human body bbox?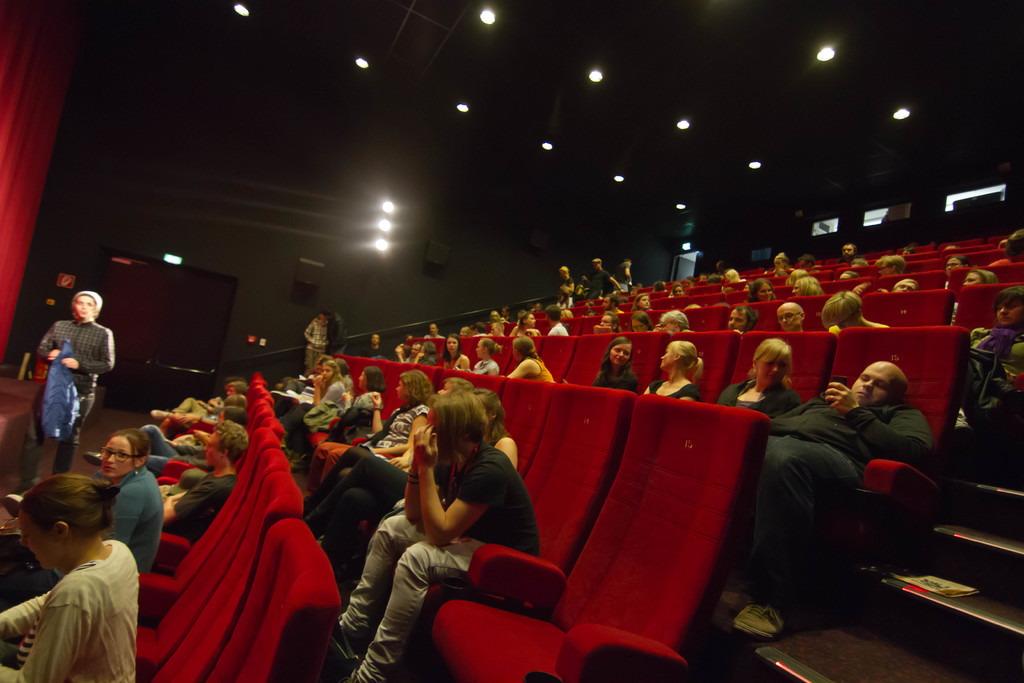
Rect(0, 470, 149, 682)
